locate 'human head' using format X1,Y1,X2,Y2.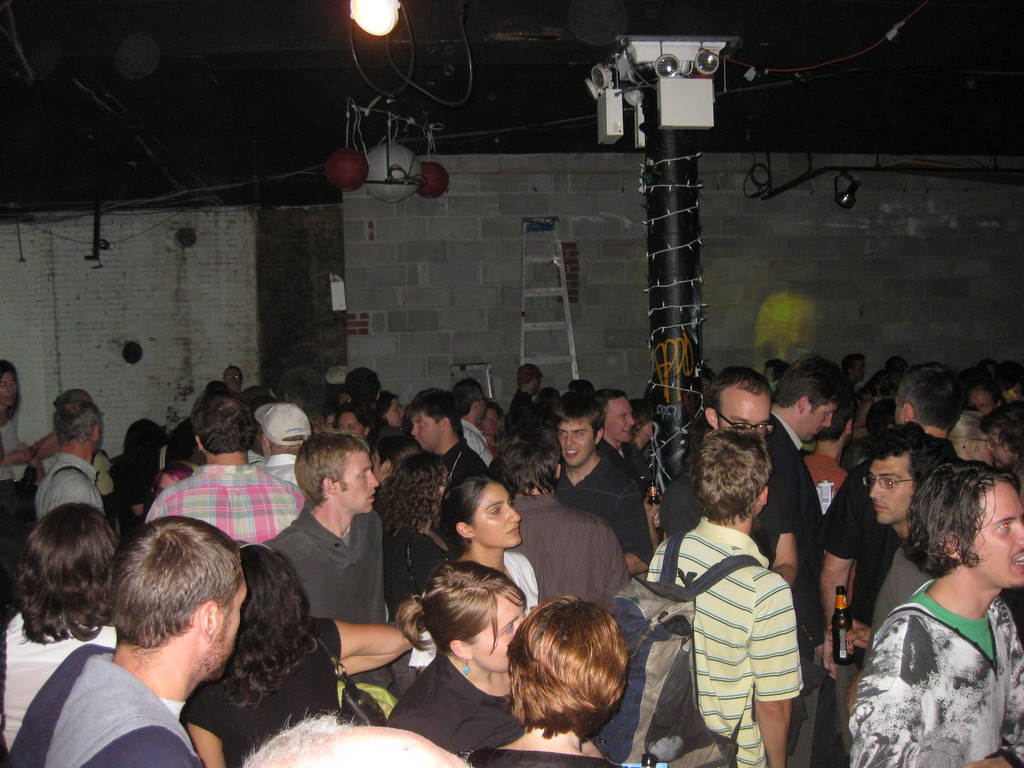
594,392,632,445.
